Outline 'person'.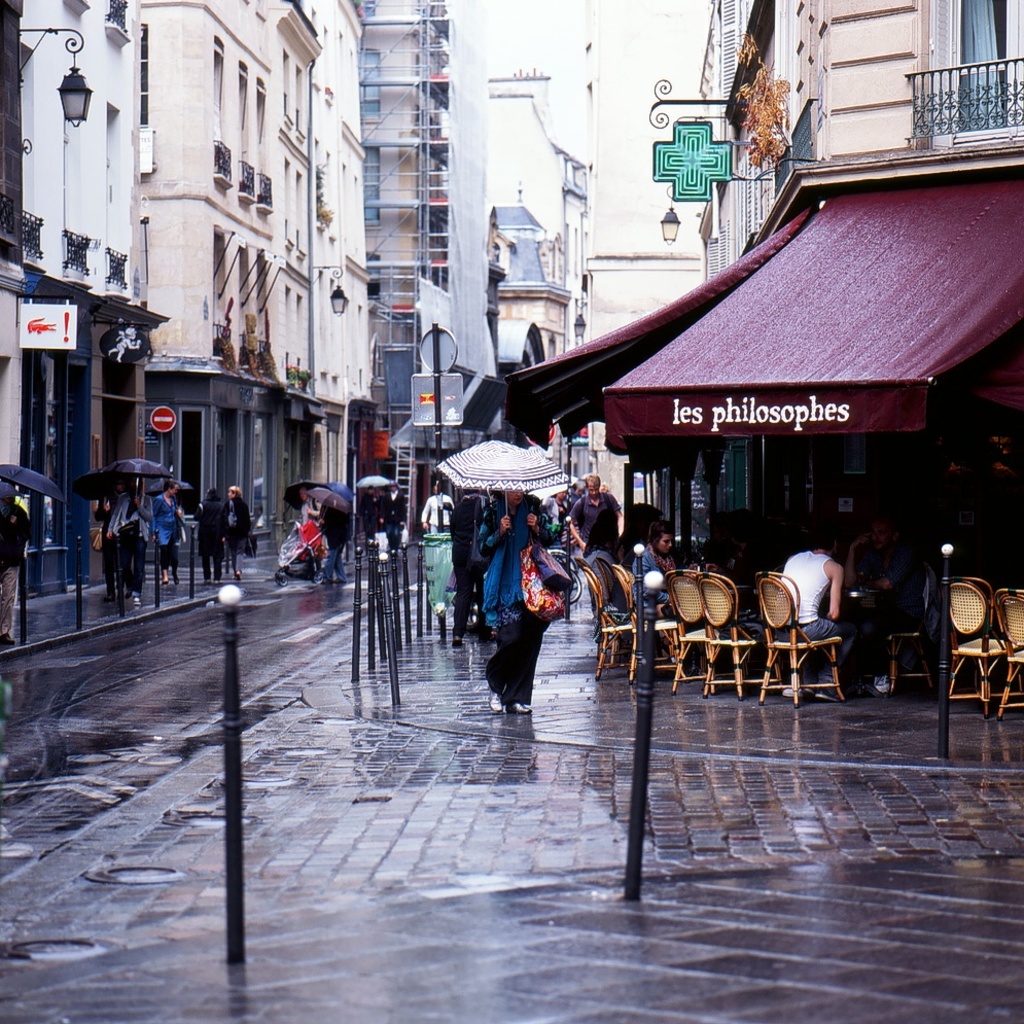
Outline: (left=565, top=465, right=620, bottom=609).
